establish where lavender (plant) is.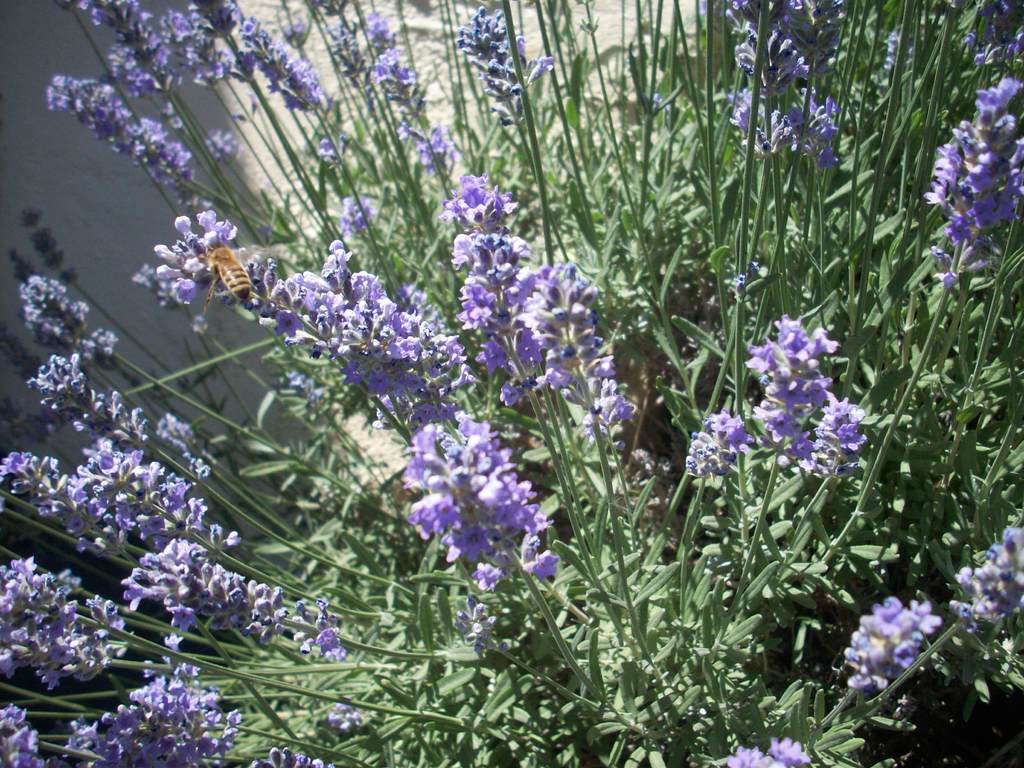
Established at box(792, 383, 872, 513).
